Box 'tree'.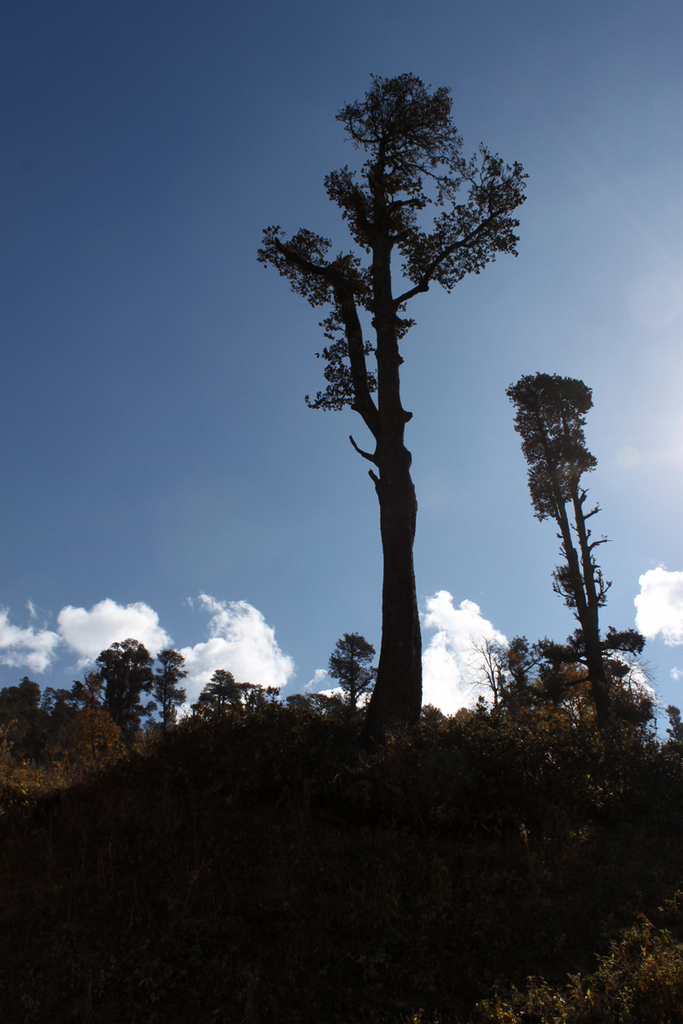
l=666, t=707, r=682, b=771.
